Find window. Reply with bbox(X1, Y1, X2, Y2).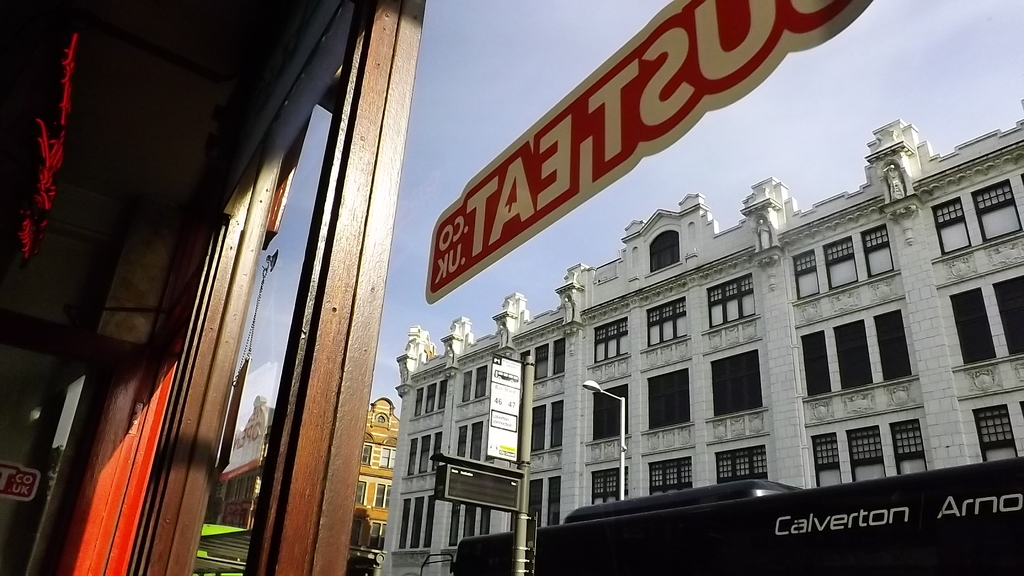
bbox(588, 466, 627, 508).
